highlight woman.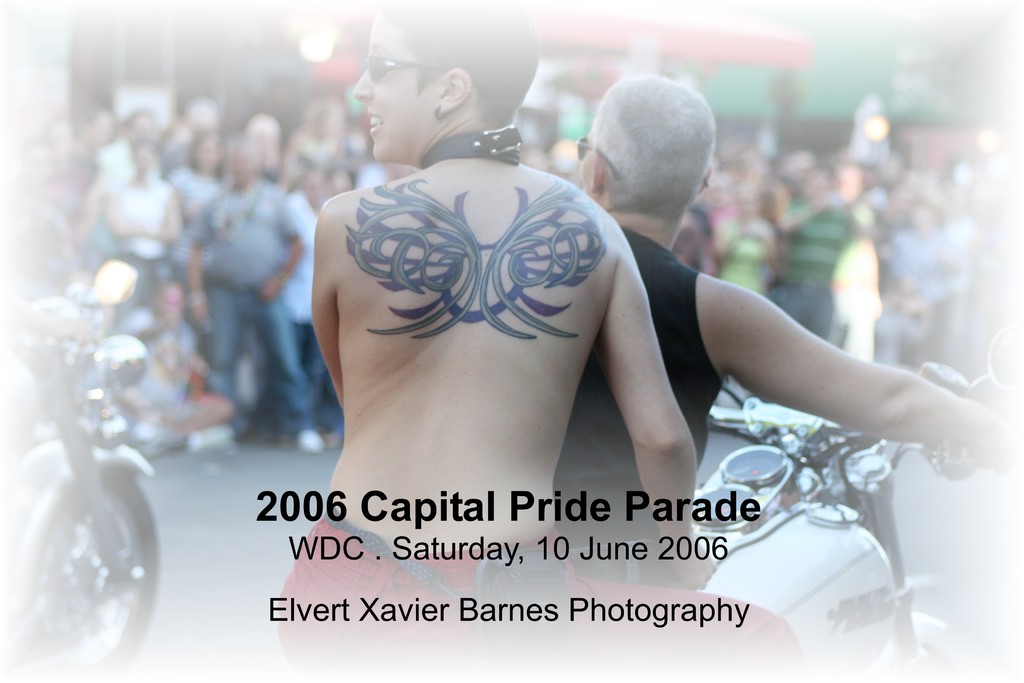
Highlighted region: (165,120,221,210).
